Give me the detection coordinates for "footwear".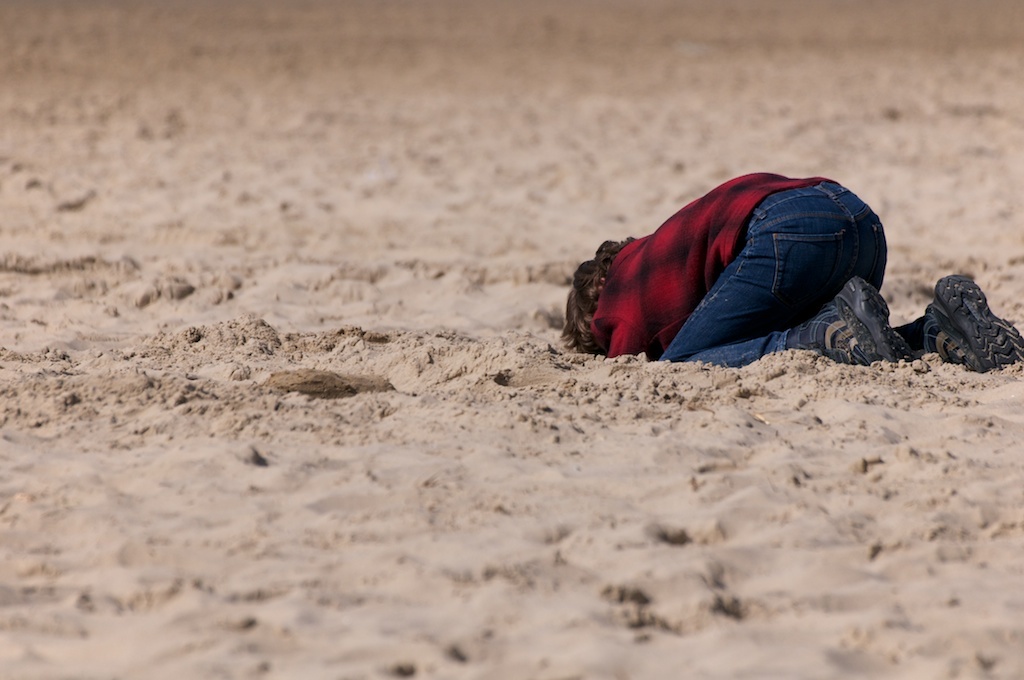
detection(782, 272, 913, 369).
